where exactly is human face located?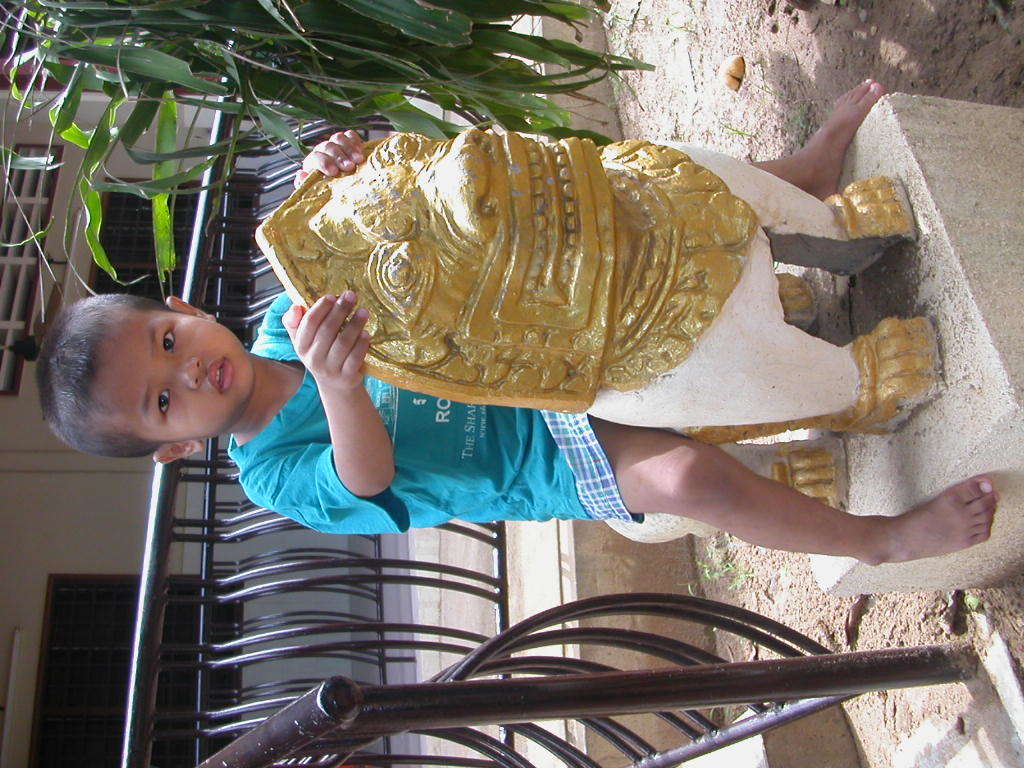
Its bounding box is rect(101, 314, 252, 437).
